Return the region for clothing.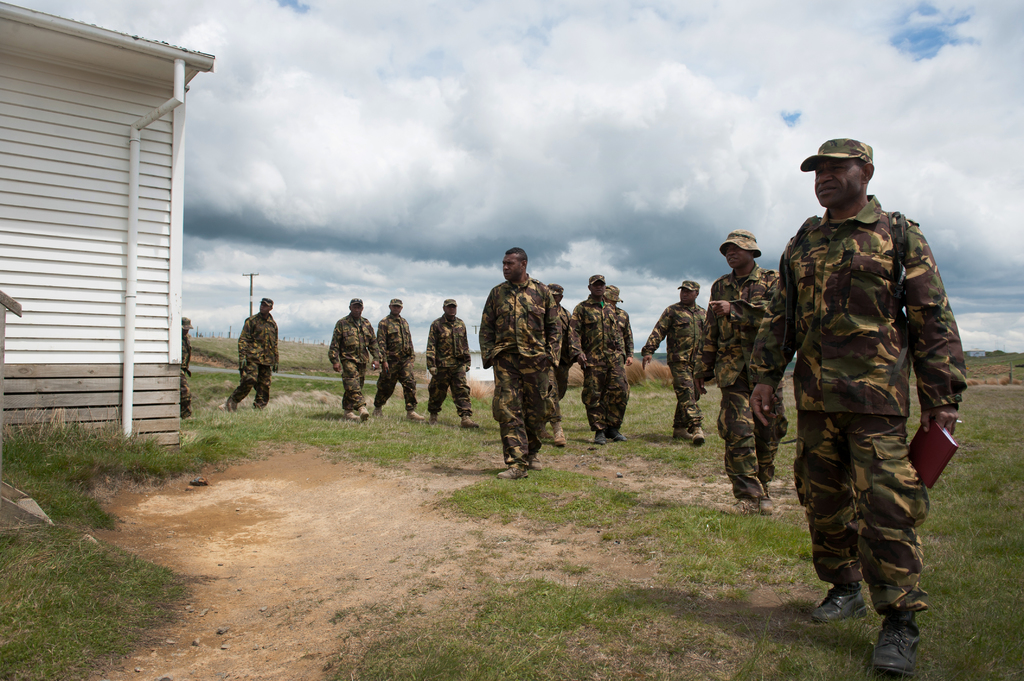
x1=181 y1=334 x2=196 y2=419.
